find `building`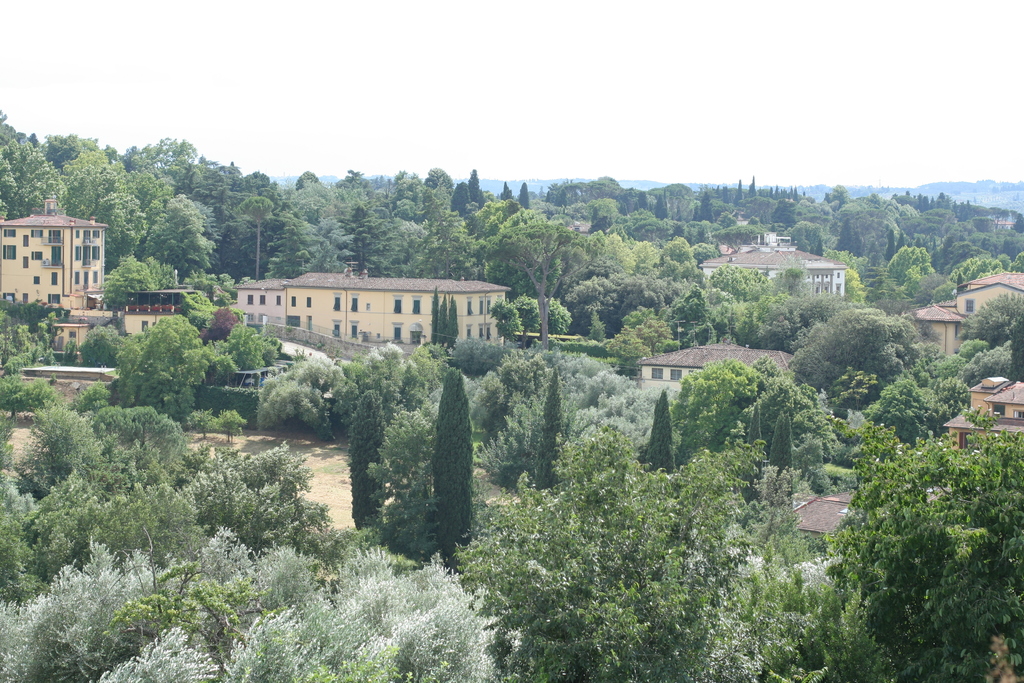
bbox=(903, 272, 1023, 360)
